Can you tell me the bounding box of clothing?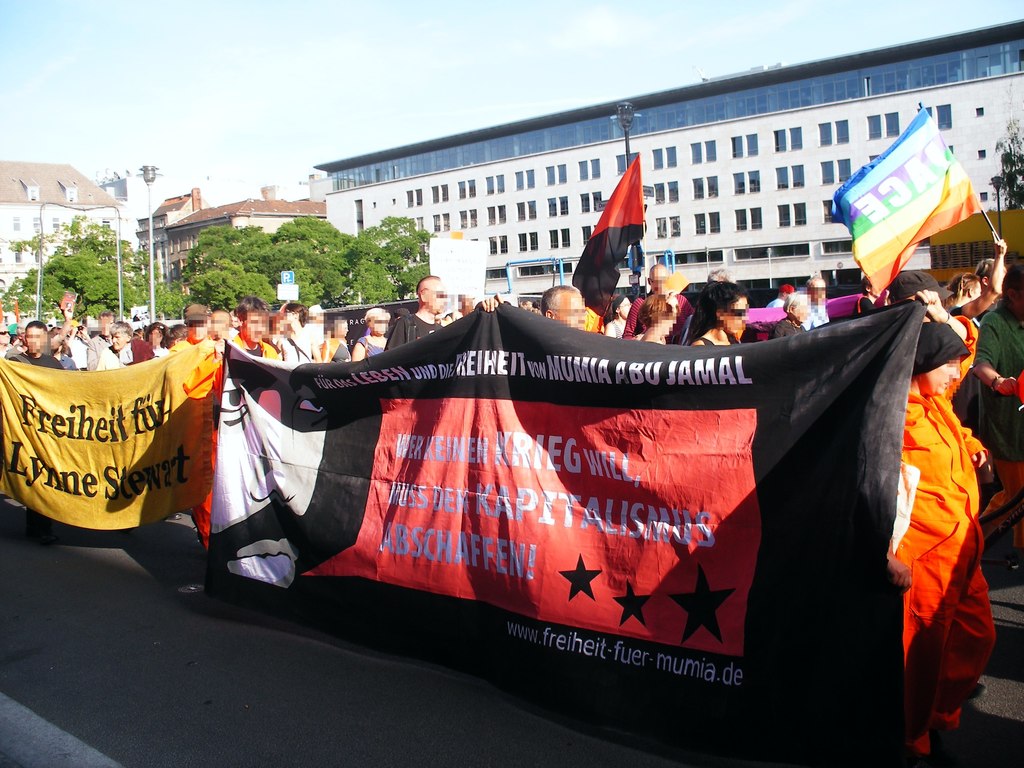
Rect(897, 314, 995, 740).
